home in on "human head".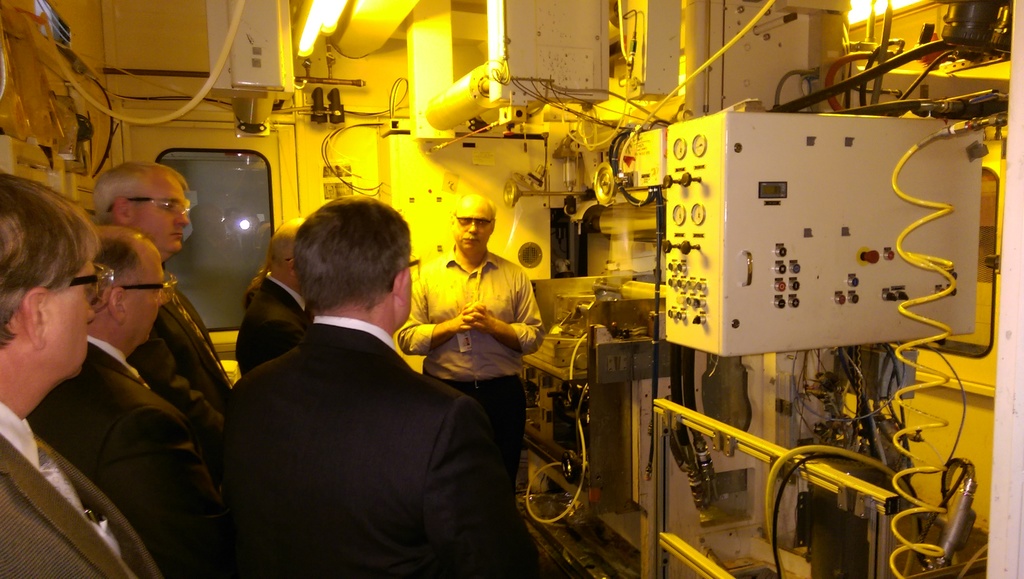
Homed in at 449, 195, 493, 253.
